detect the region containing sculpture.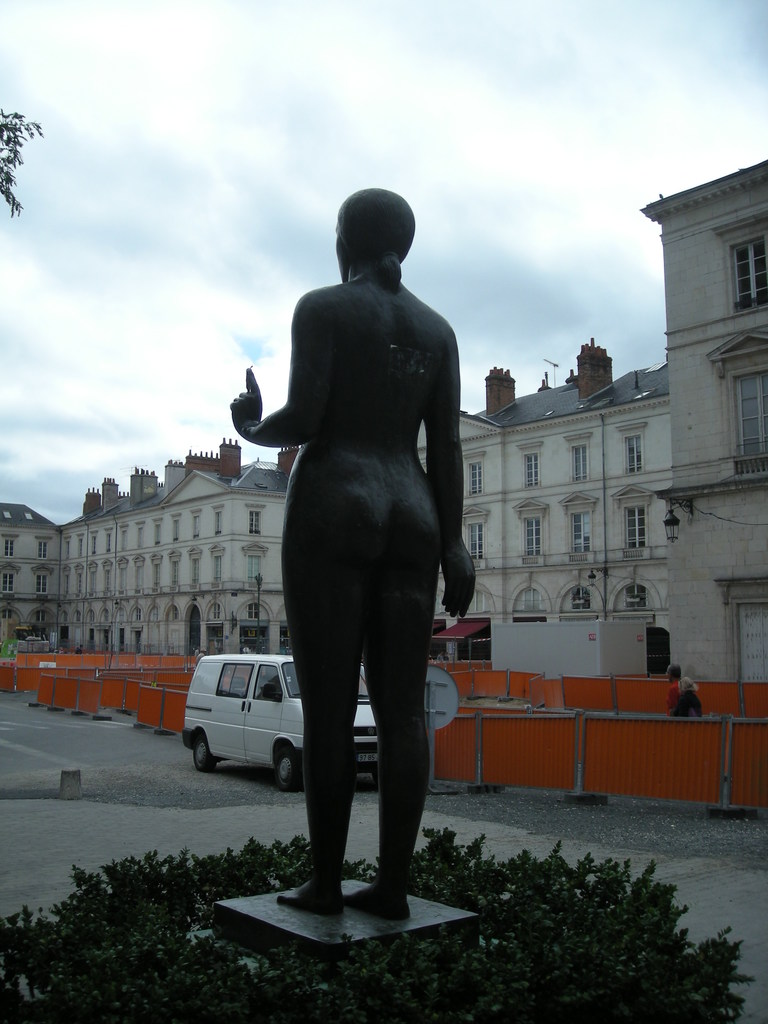
bbox=(230, 167, 489, 935).
